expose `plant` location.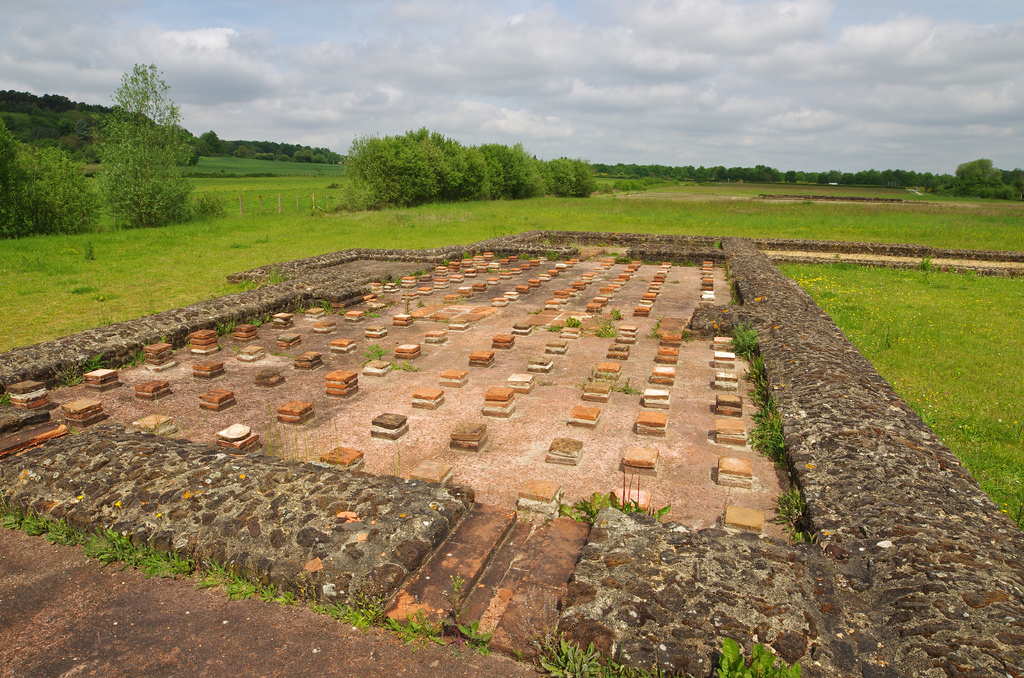
Exposed at (left=543, top=475, right=614, bottom=525).
